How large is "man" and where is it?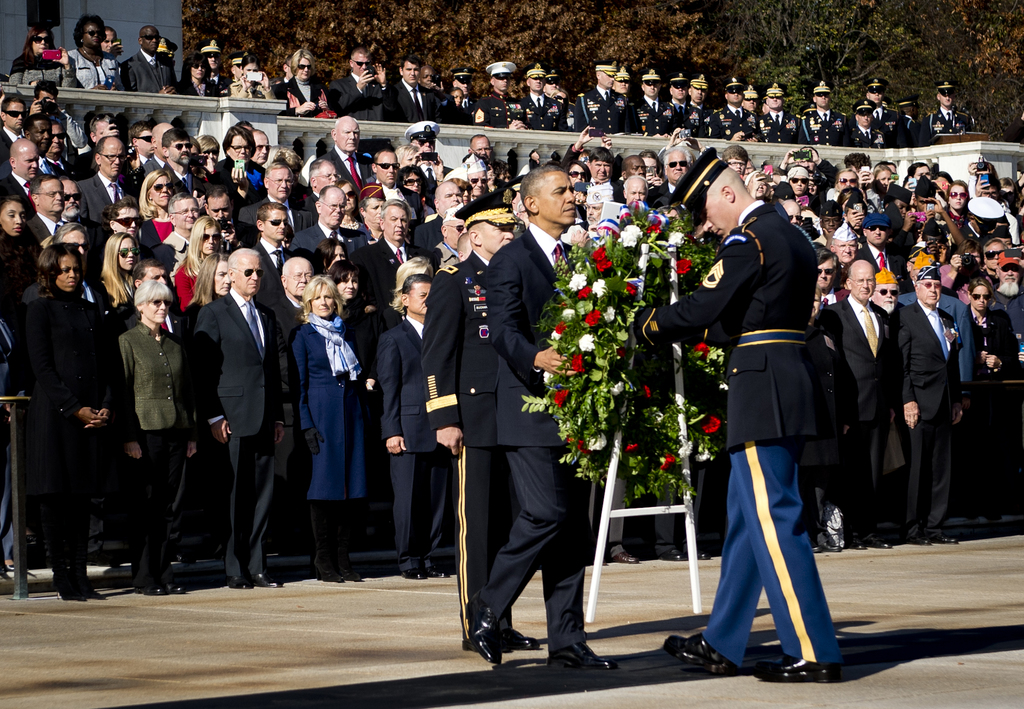
Bounding box: 464:163:493:198.
